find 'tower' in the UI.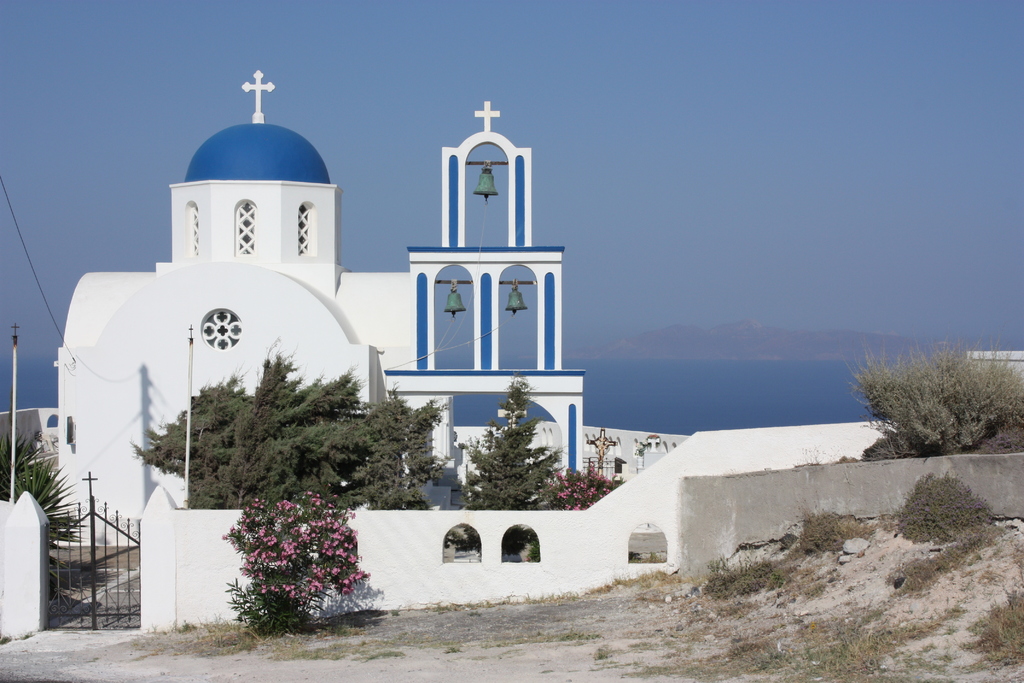
UI element at region(89, 65, 641, 550).
